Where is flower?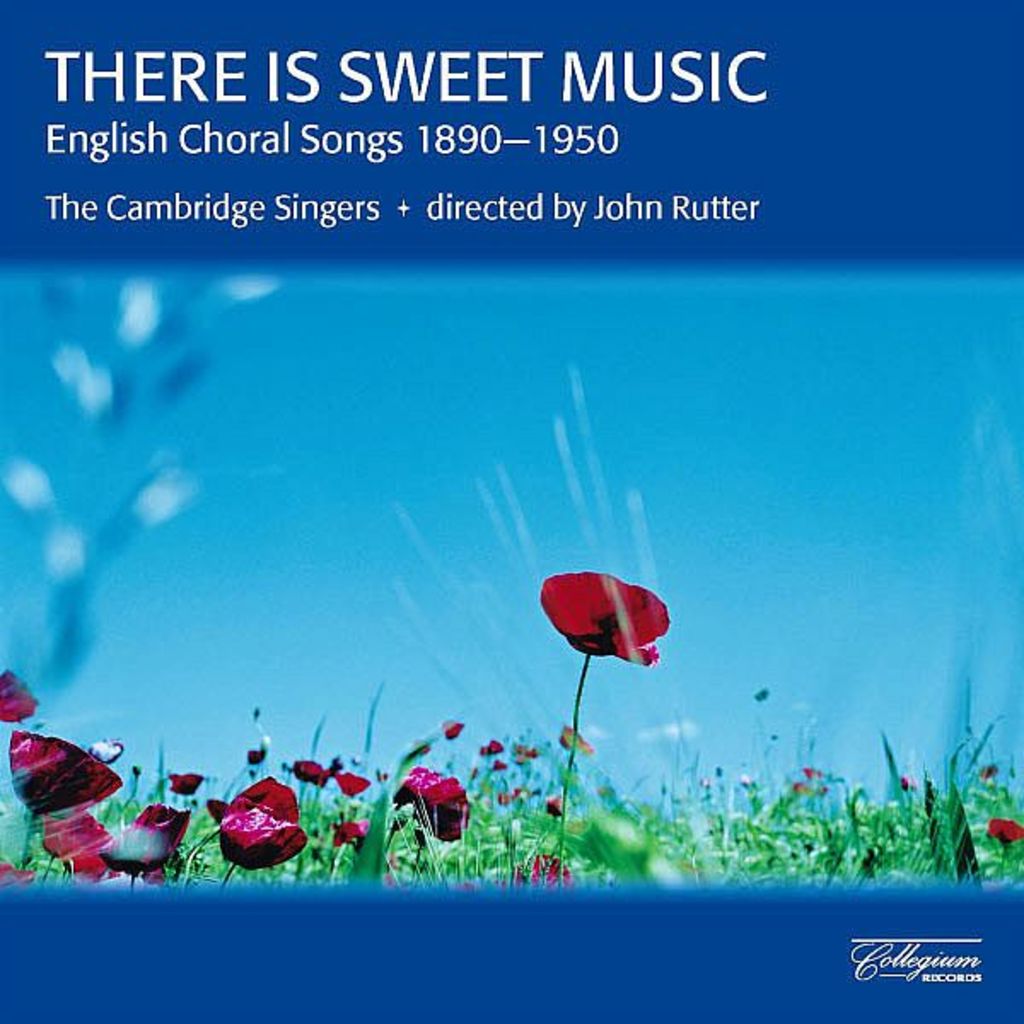
select_region(538, 568, 671, 666).
